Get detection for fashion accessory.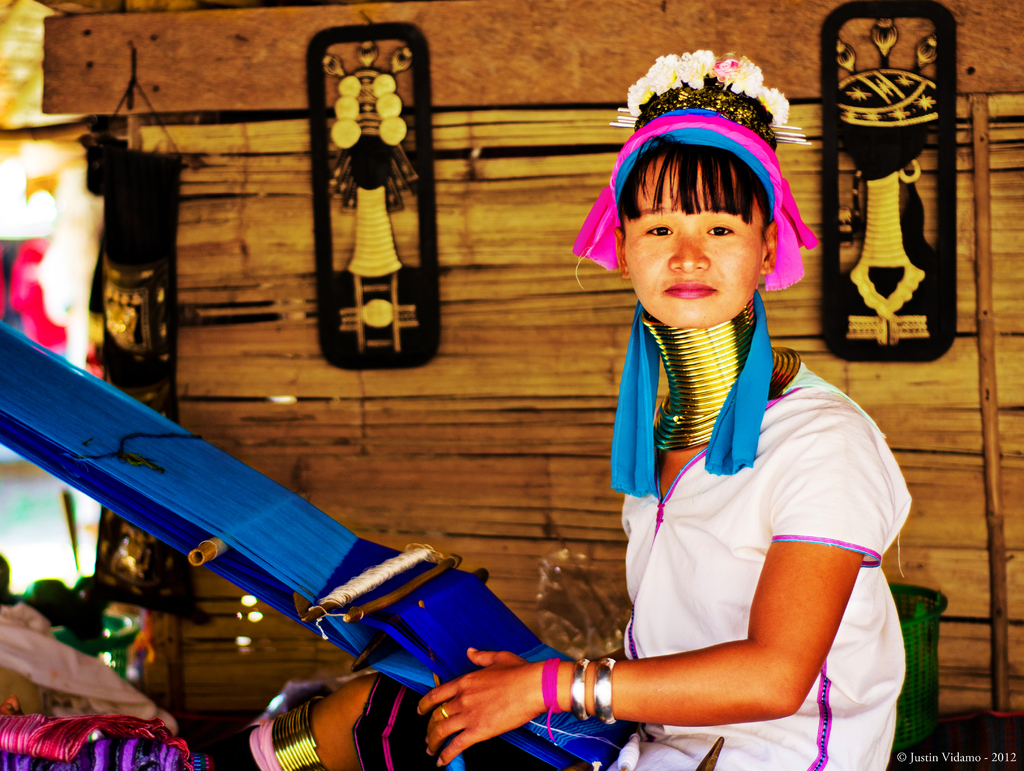
Detection: {"left": 543, "top": 656, "right": 566, "bottom": 737}.
